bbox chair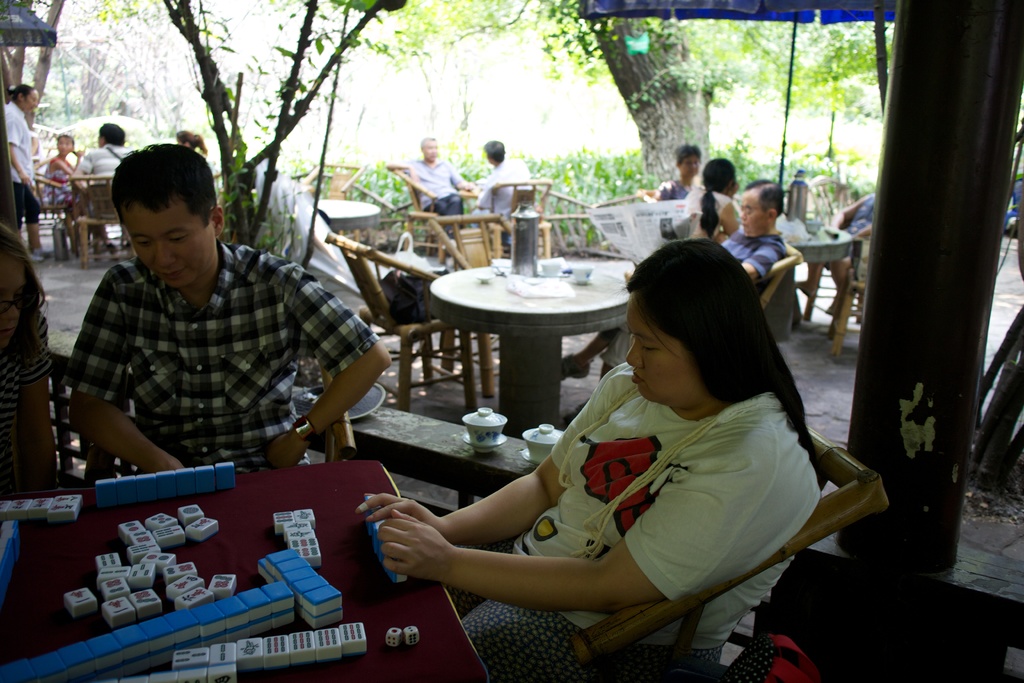
select_region(388, 162, 479, 266)
